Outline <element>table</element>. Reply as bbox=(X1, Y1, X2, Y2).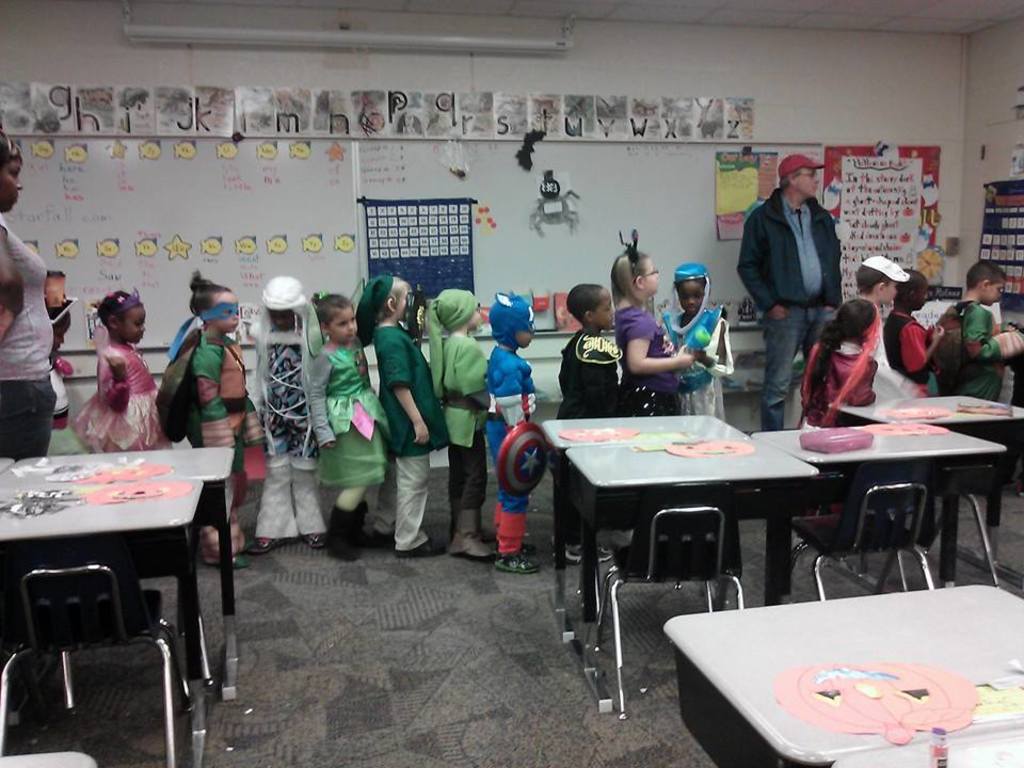
bbox=(834, 389, 1023, 592).
